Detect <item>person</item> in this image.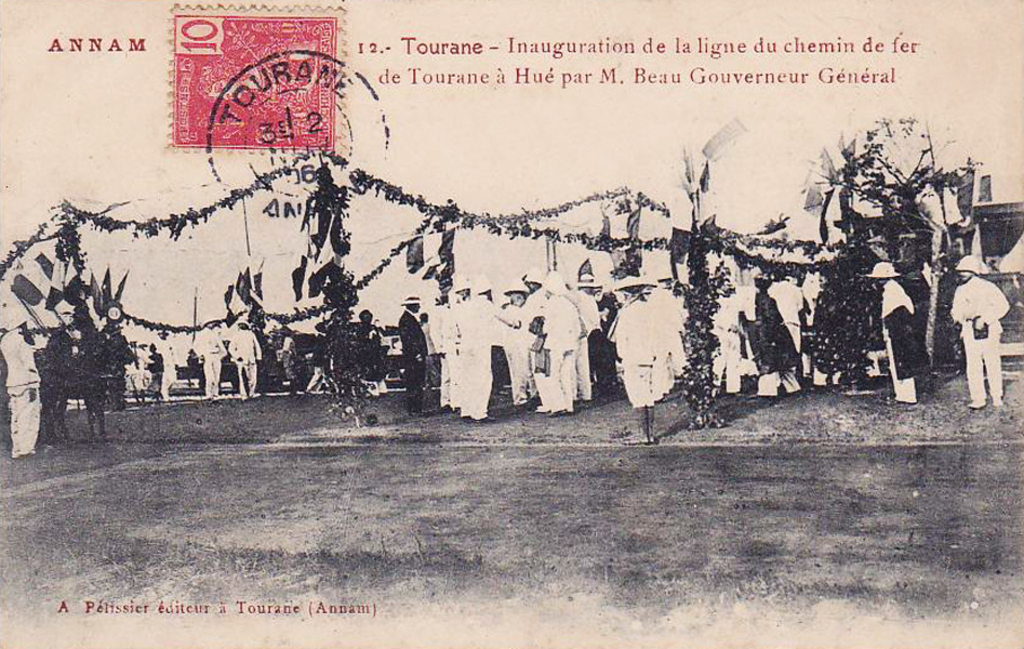
Detection: select_region(189, 320, 224, 397).
